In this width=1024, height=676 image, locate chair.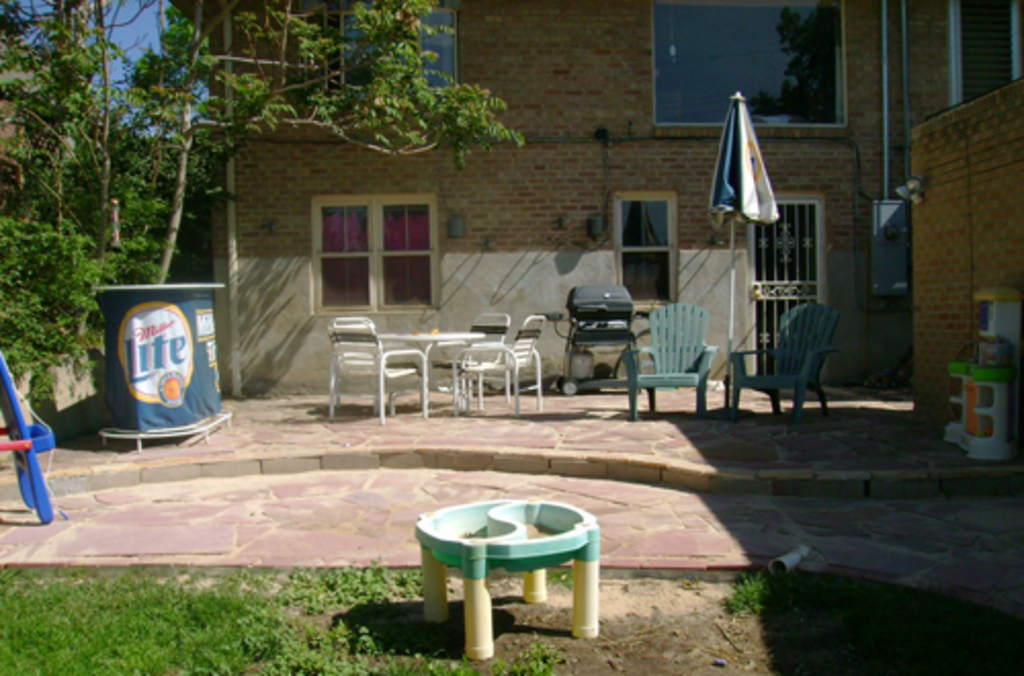
Bounding box: <bbox>418, 315, 504, 408</bbox>.
